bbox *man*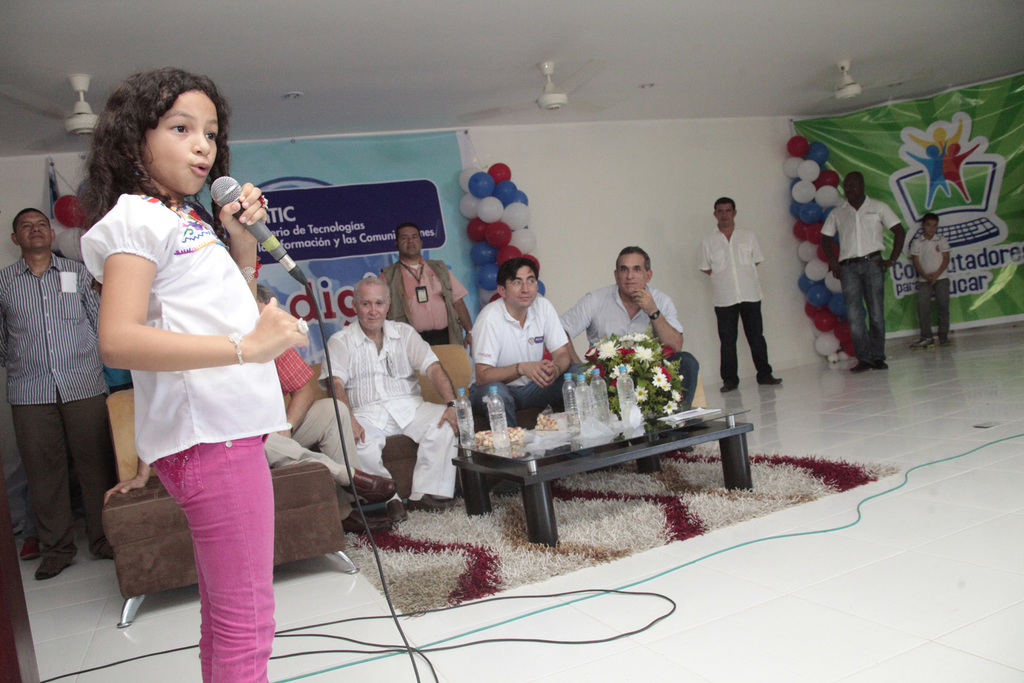
l=700, t=195, r=785, b=393
